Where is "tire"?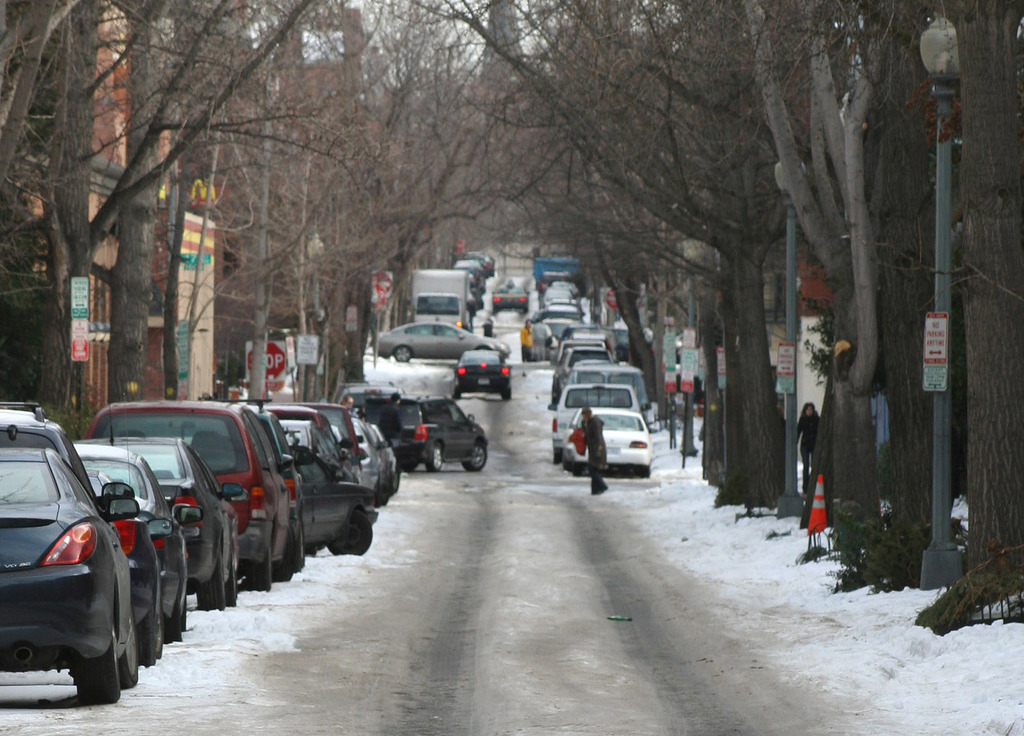
BBox(491, 308, 499, 317).
